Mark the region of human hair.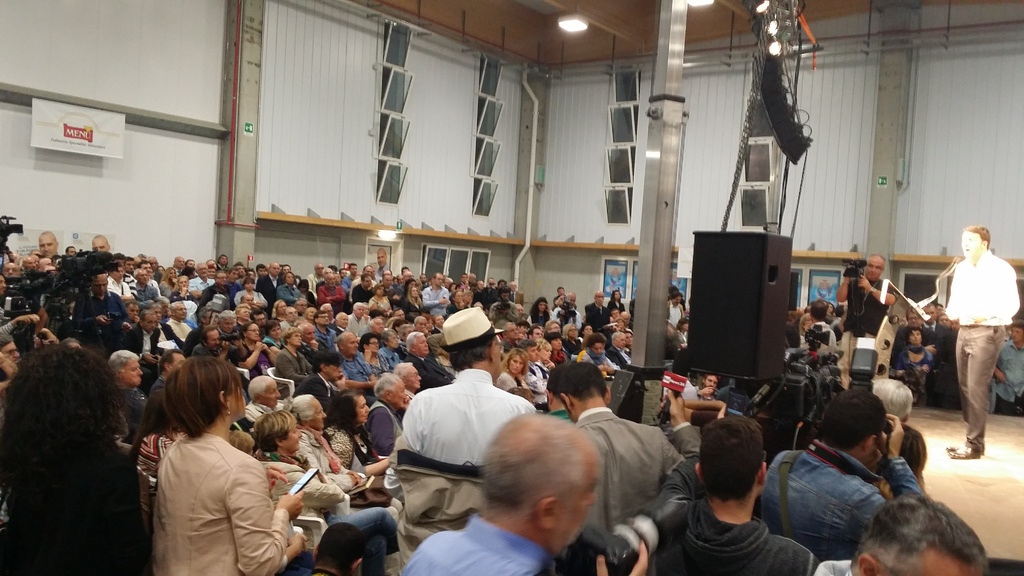
Region: [326,390,362,433].
